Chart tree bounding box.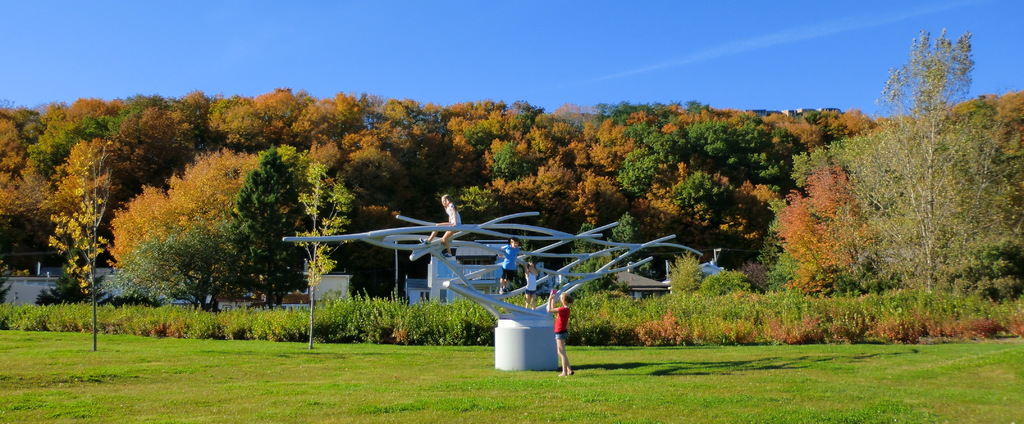
Charted: bbox=[298, 160, 358, 348].
